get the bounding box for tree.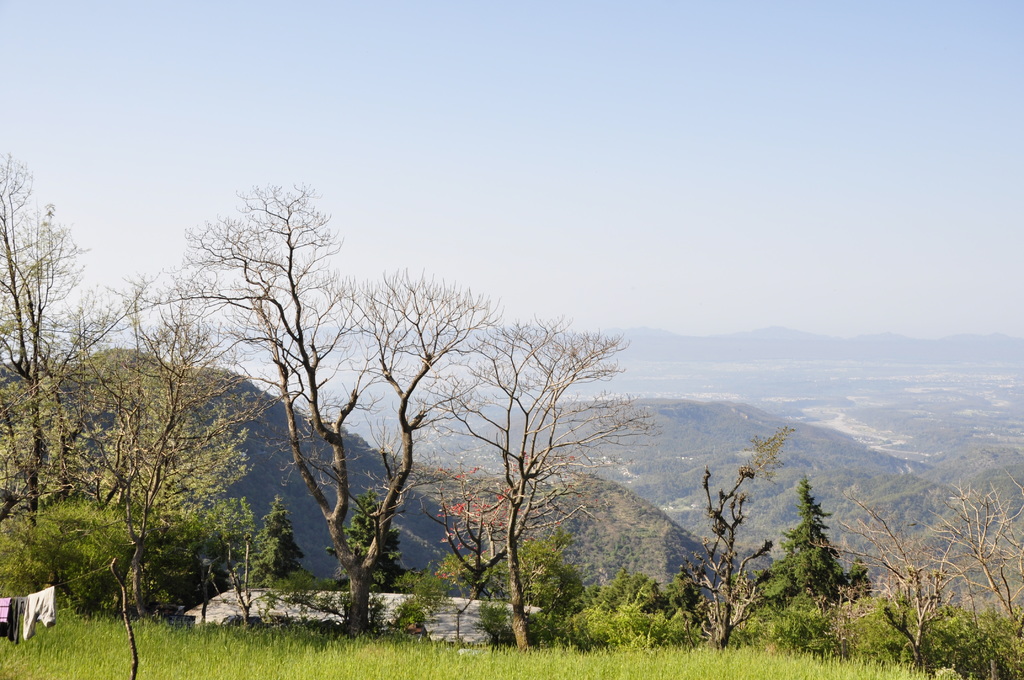
<region>456, 316, 631, 639</region>.
